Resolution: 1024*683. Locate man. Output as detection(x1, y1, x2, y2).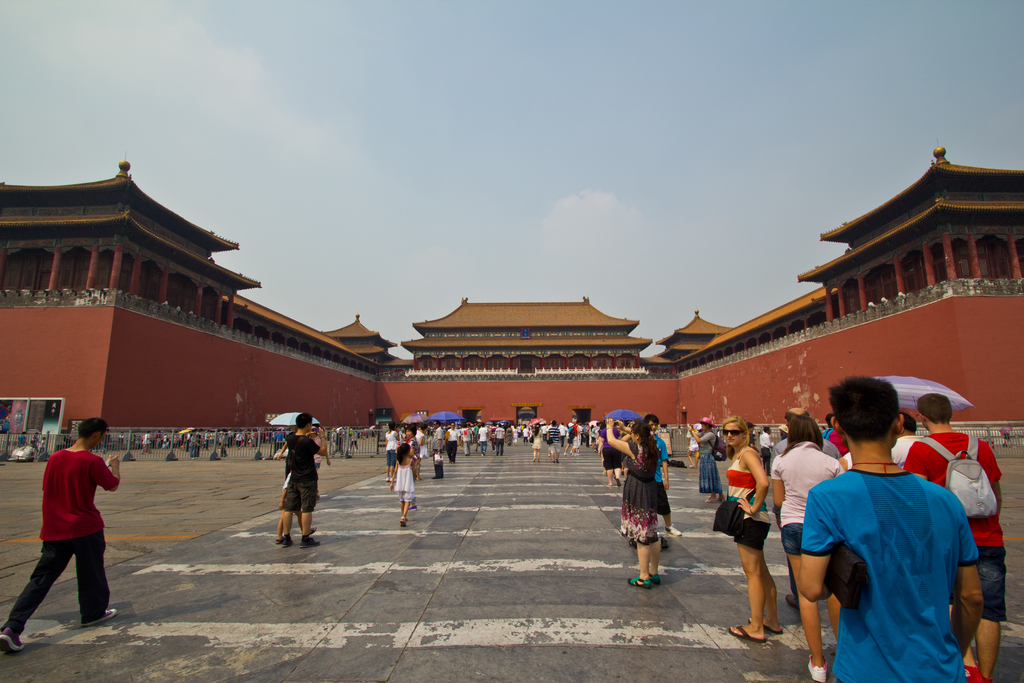
detection(282, 409, 330, 546).
